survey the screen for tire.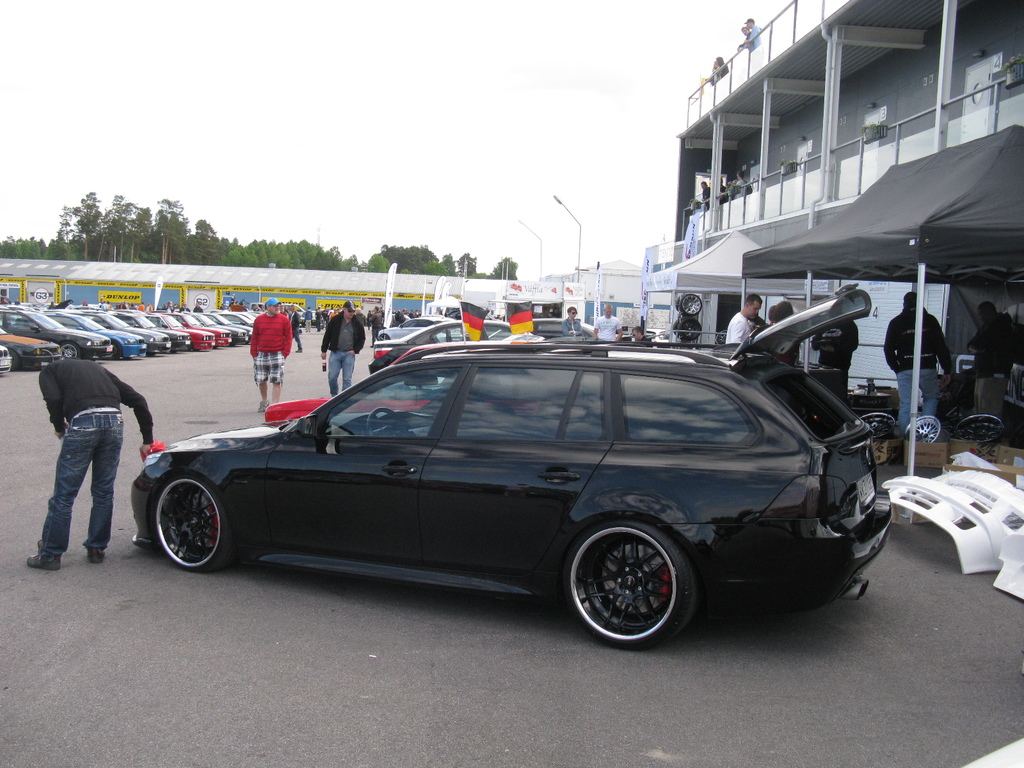
Survey found: bbox(148, 472, 232, 573).
